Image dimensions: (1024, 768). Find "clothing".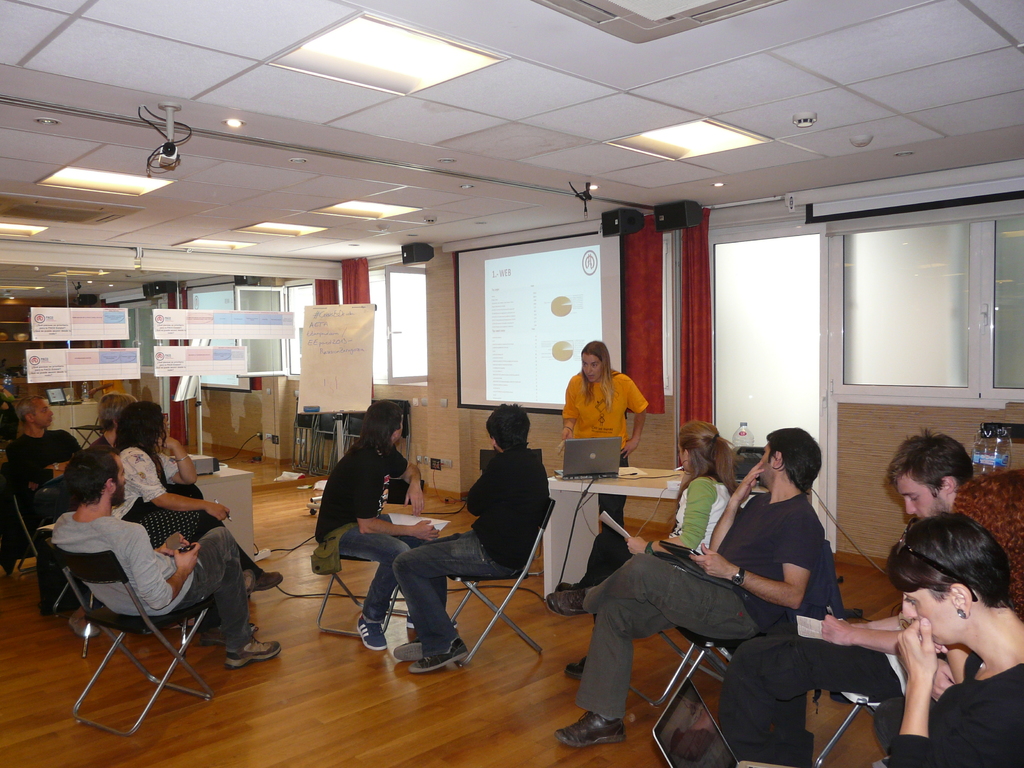
10, 435, 82, 496.
